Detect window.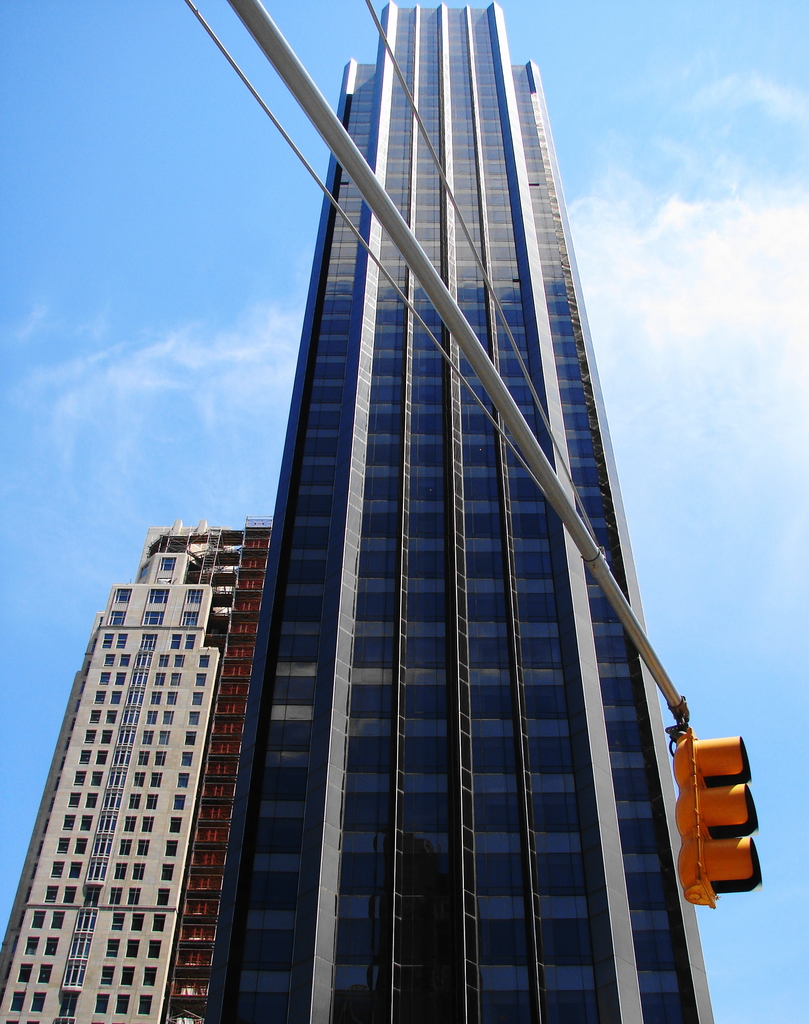
Detected at (113,588,134,602).
